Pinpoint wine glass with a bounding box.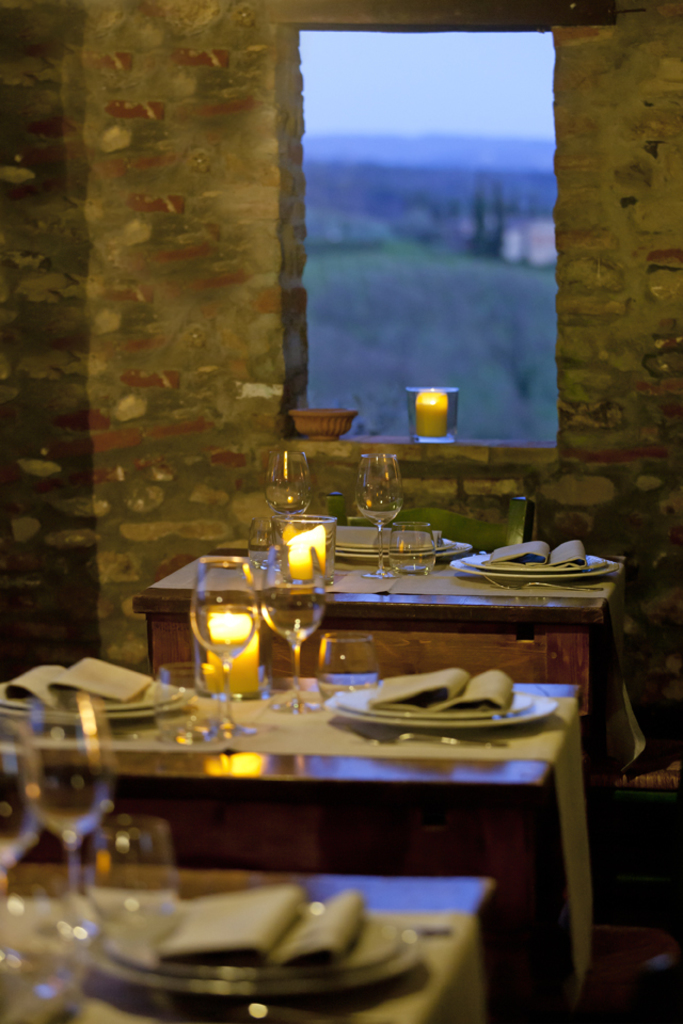
260/554/330/702.
